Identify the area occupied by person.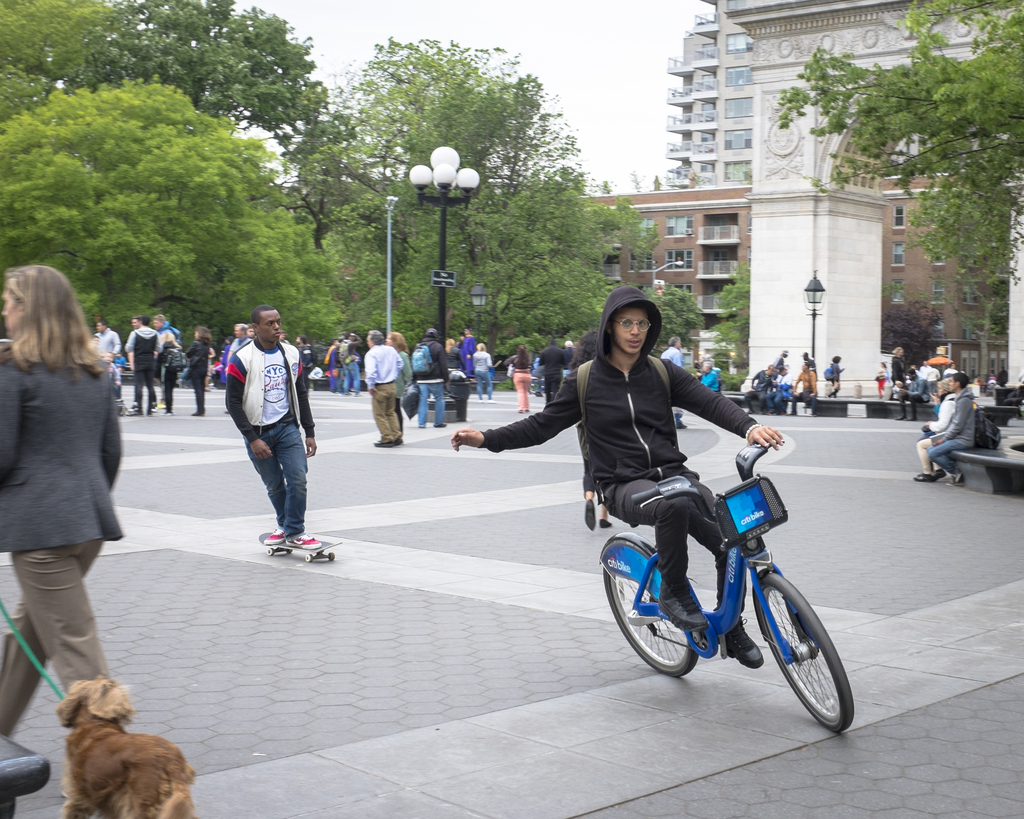
Area: 225,322,245,415.
